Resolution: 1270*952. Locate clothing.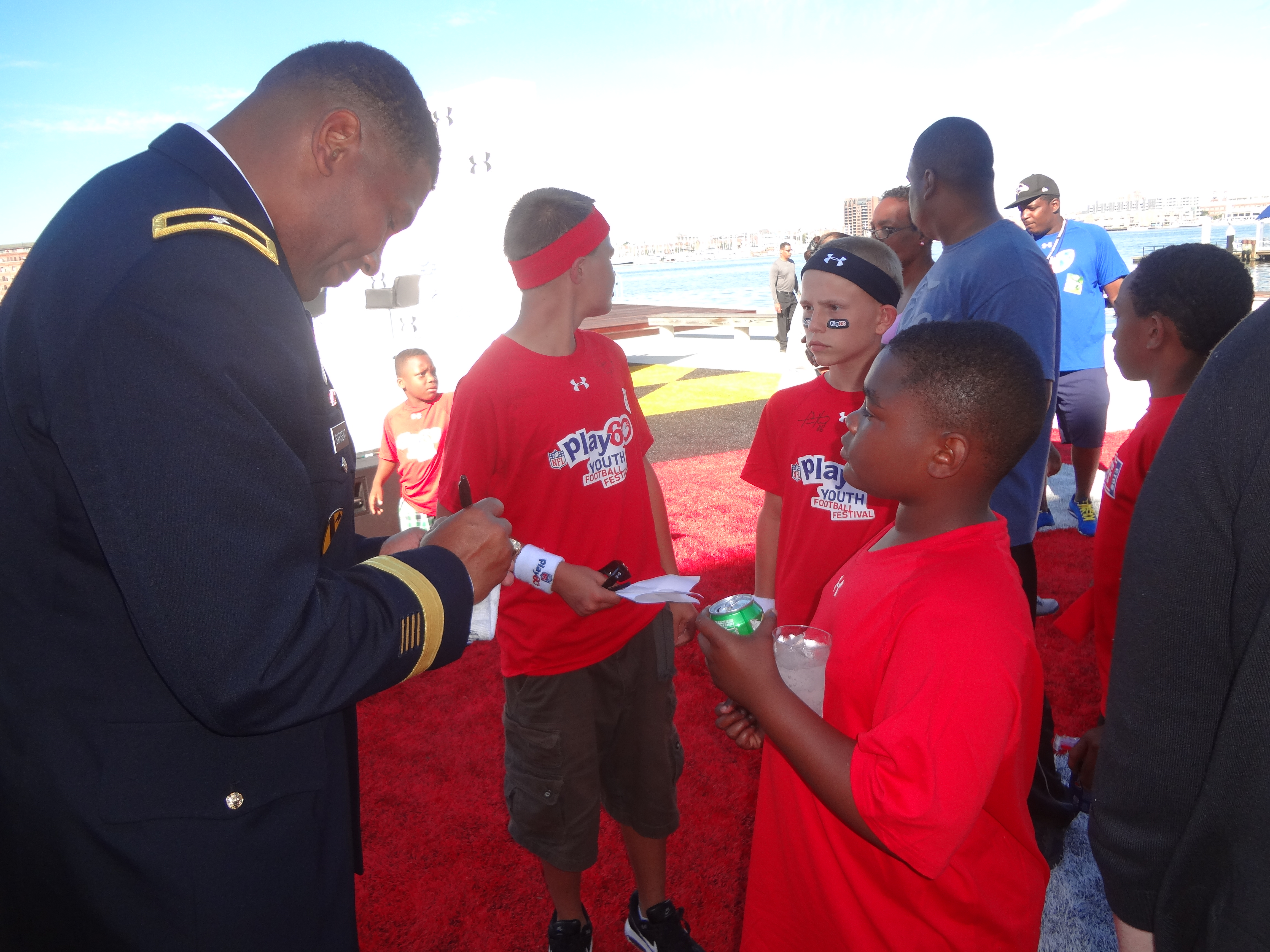
select_region(200, 143, 289, 262).
